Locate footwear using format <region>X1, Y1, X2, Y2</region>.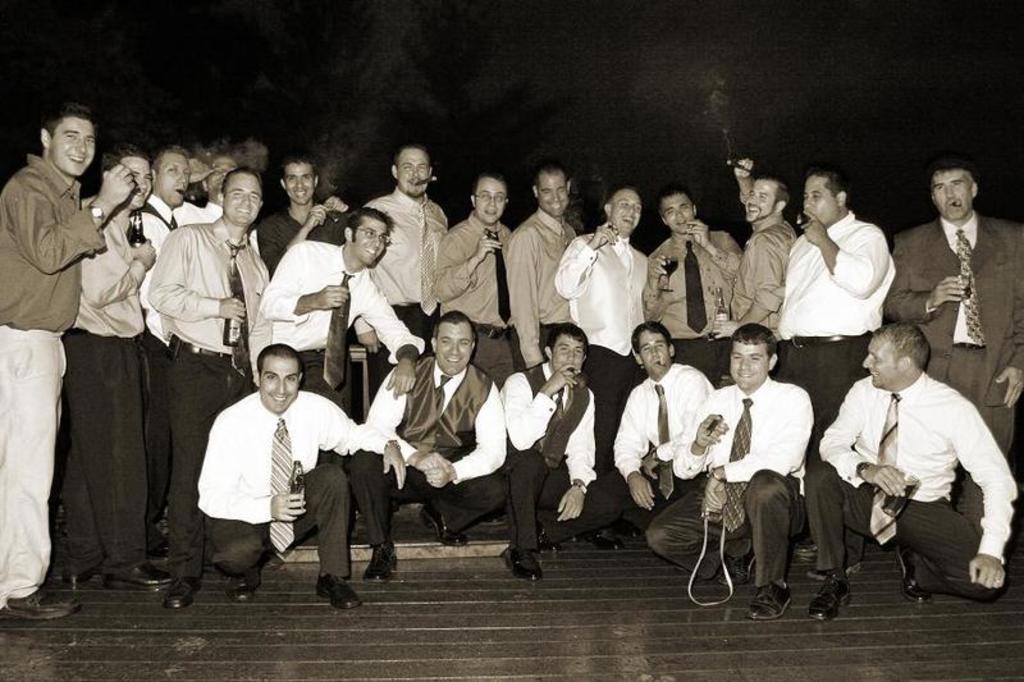
<region>163, 575, 202, 610</region>.
